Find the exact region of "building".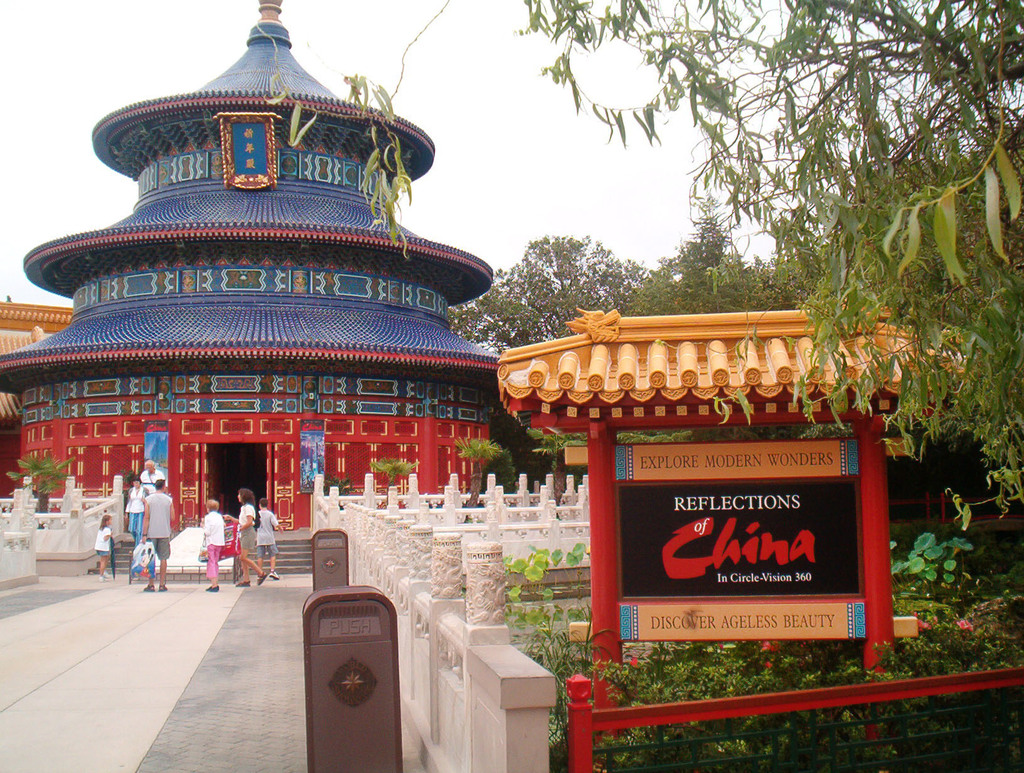
Exact region: Rect(491, 305, 988, 519).
